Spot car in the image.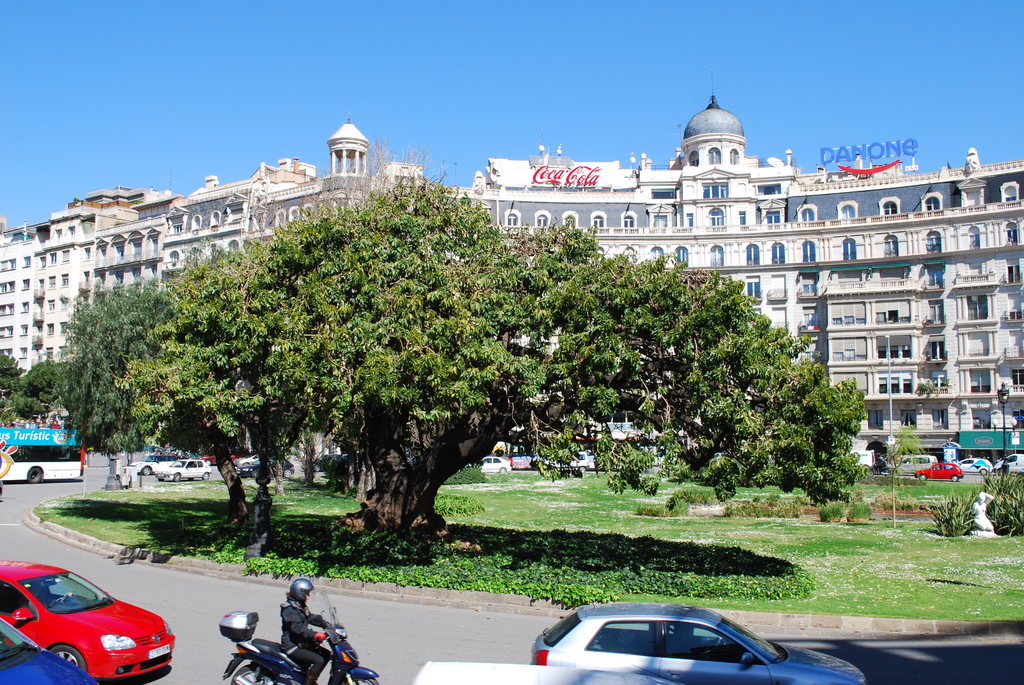
car found at l=0, t=557, r=178, b=677.
